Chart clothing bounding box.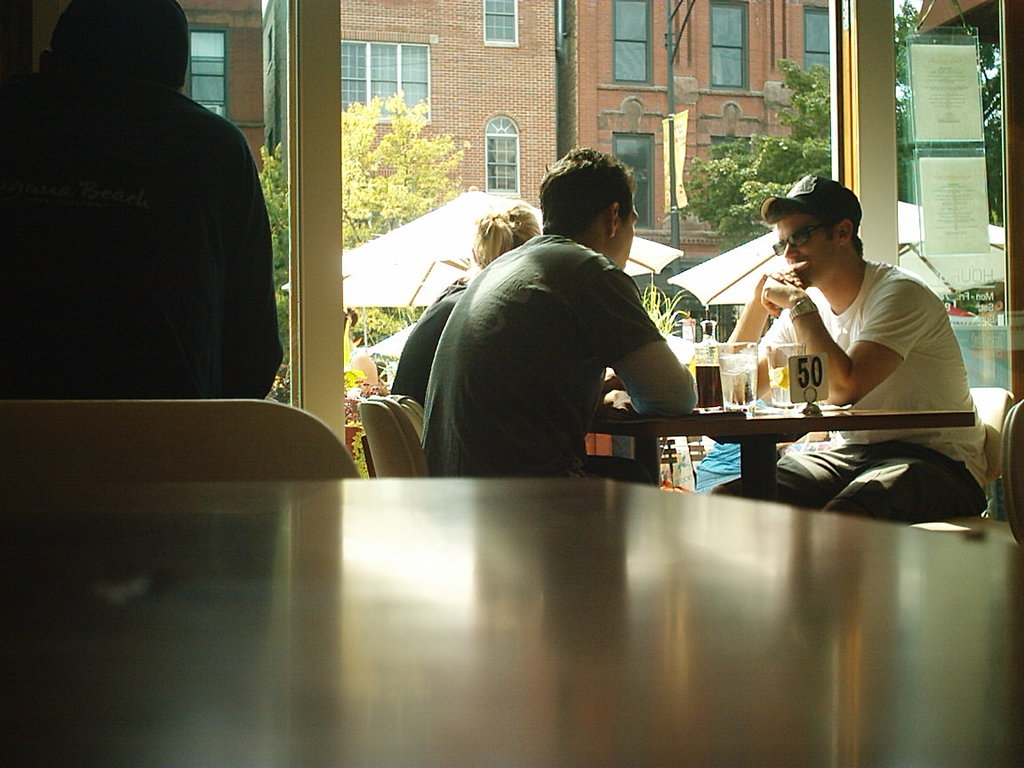
Charted: BBox(421, 234, 694, 489).
